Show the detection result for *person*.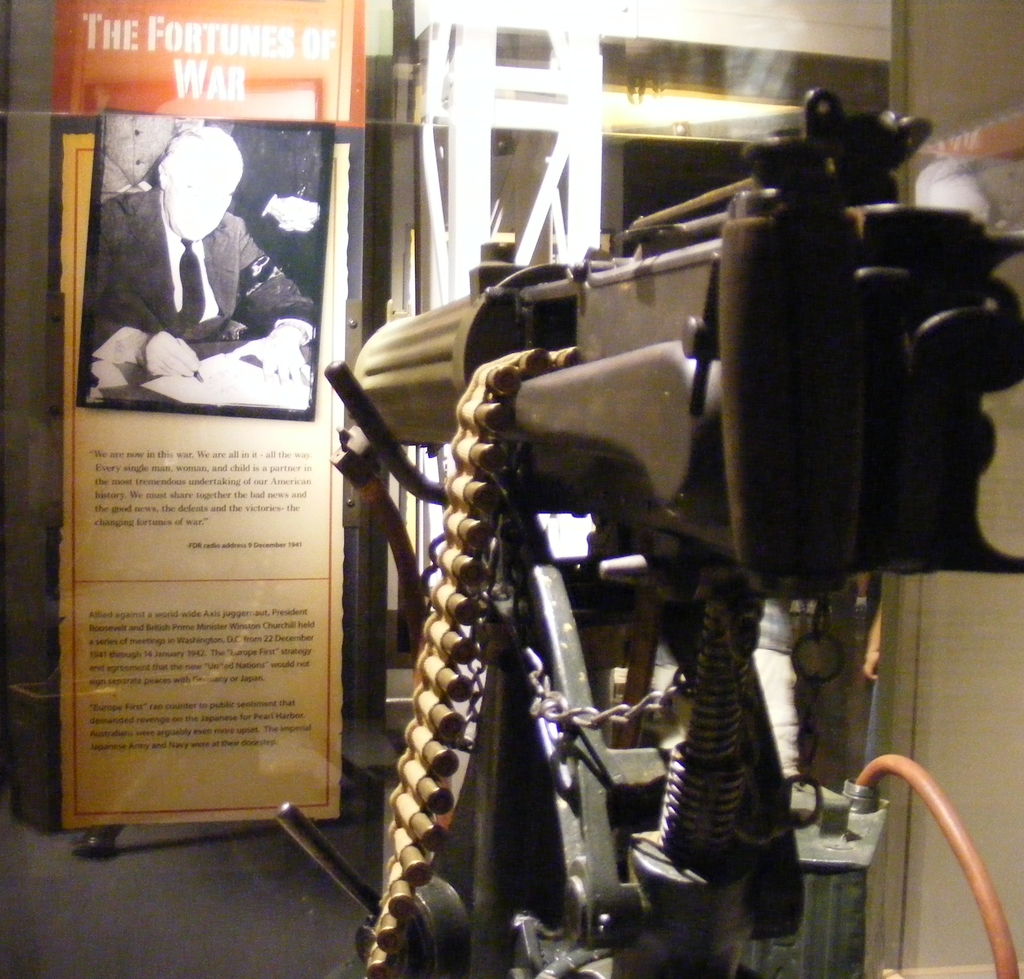
locate(86, 126, 323, 373).
